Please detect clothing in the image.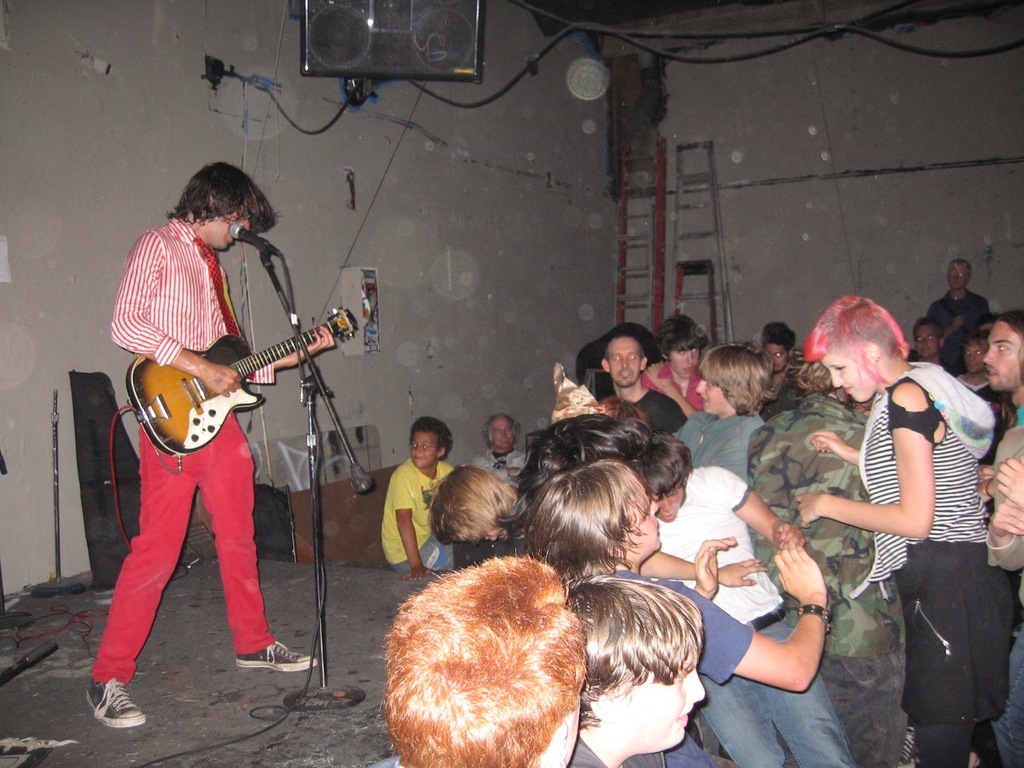
pyautogui.locateOnScreen(690, 602, 848, 767).
